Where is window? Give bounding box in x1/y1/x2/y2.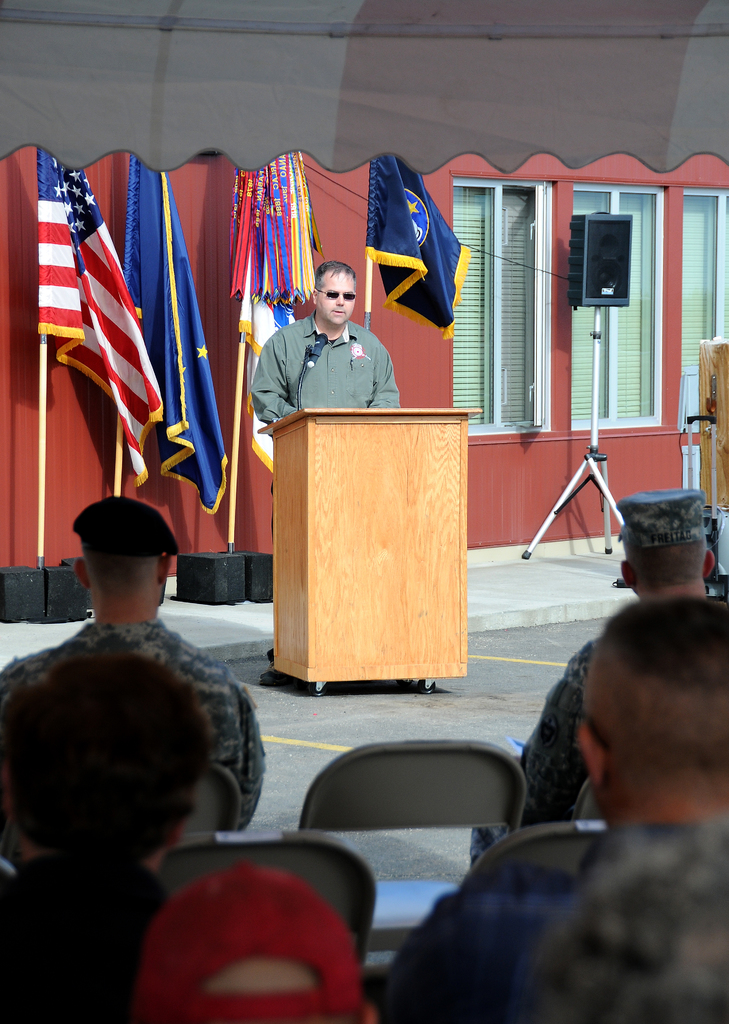
573/181/666/435.
